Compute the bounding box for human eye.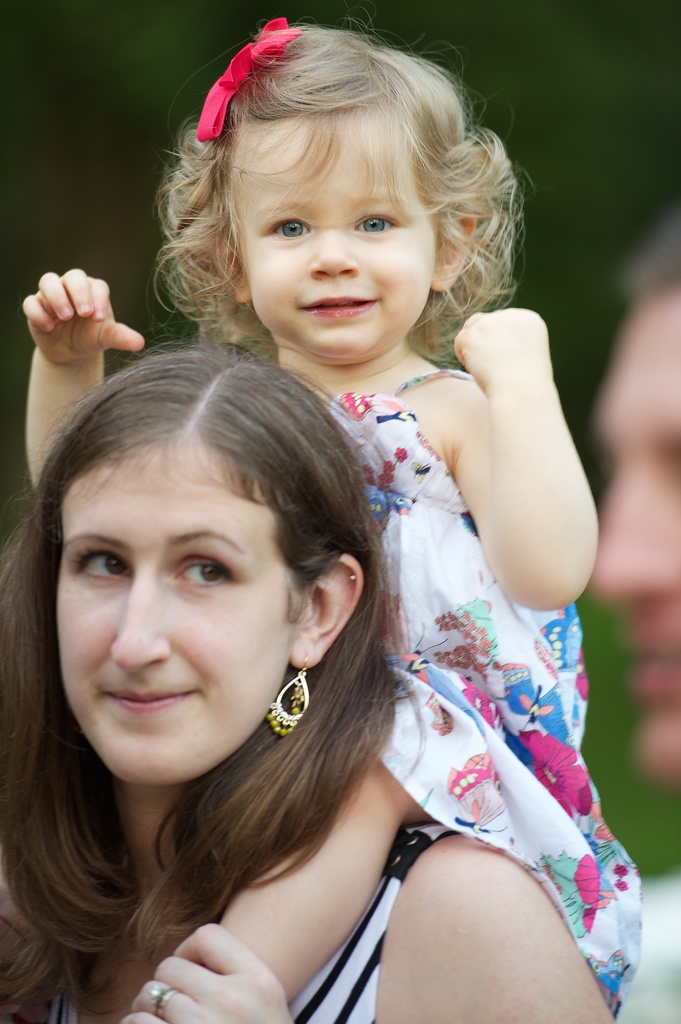
(350, 202, 406, 244).
